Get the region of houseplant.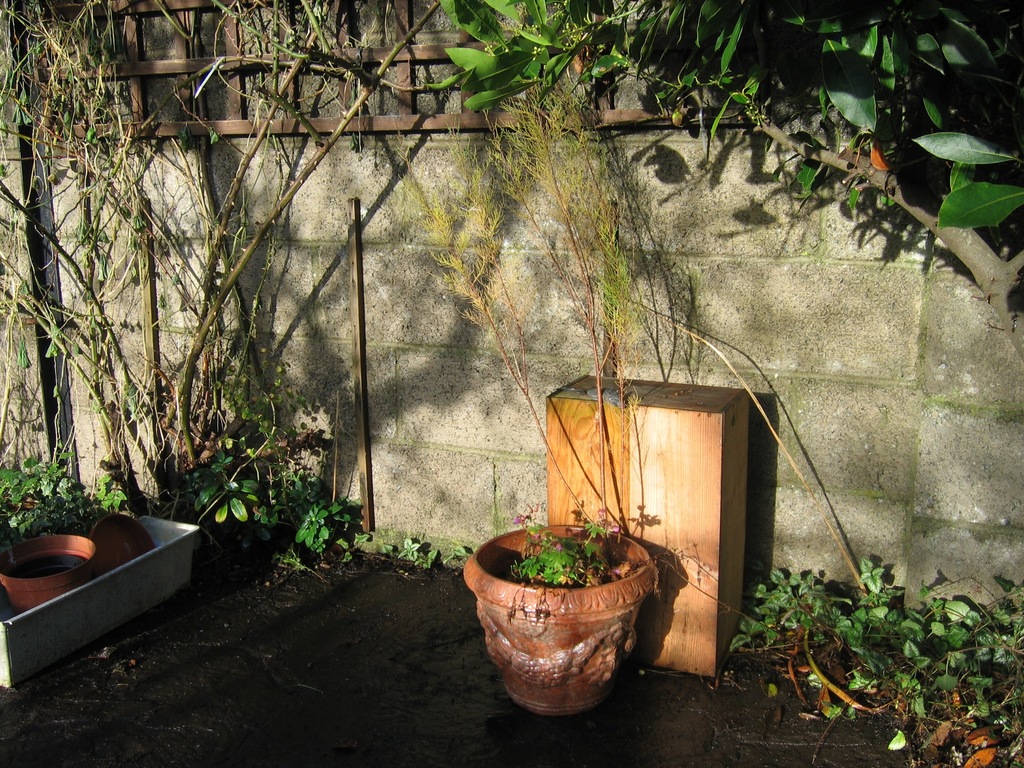
(7, 454, 134, 536).
